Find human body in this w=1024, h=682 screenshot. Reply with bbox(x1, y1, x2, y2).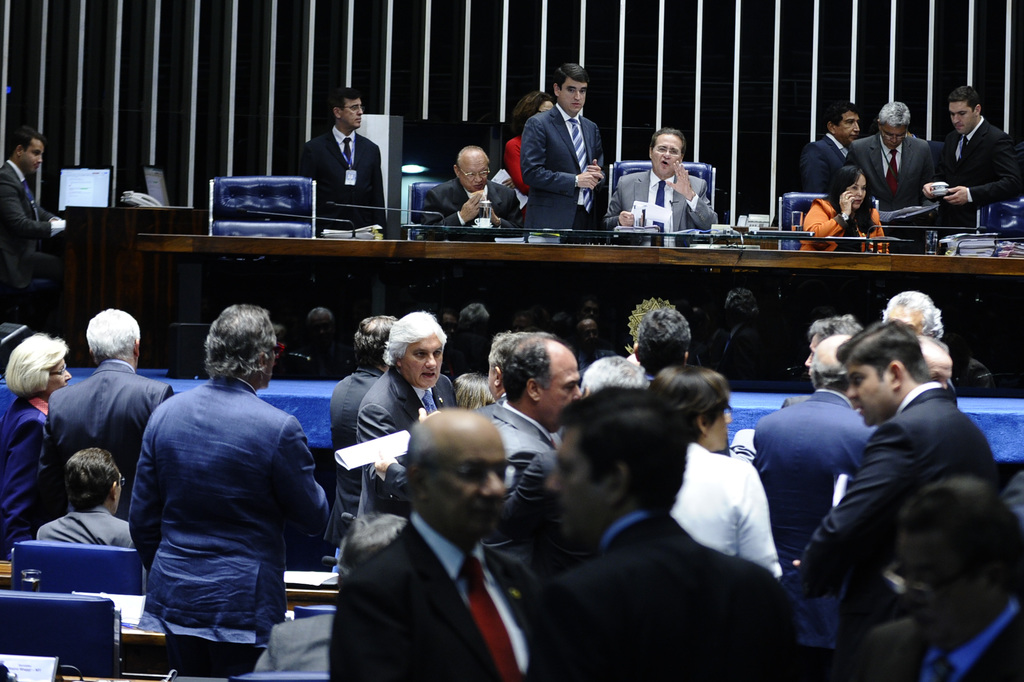
bbox(419, 177, 523, 229).
